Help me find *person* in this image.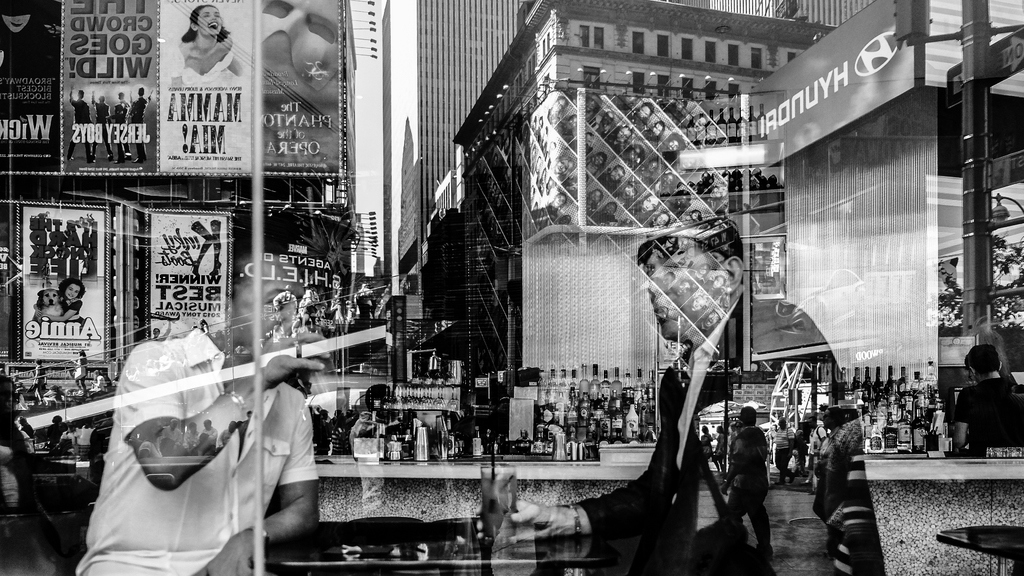
Found it: [left=632, top=104, right=649, bottom=123].
